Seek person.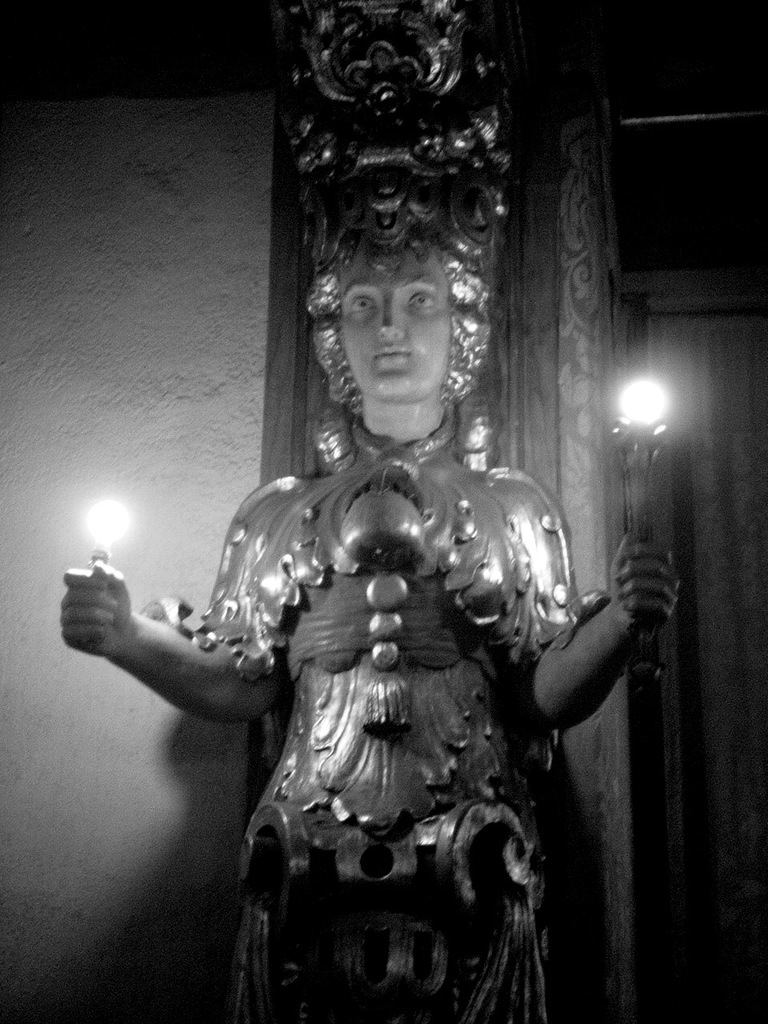
x1=102 y1=103 x2=642 y2=1023.
